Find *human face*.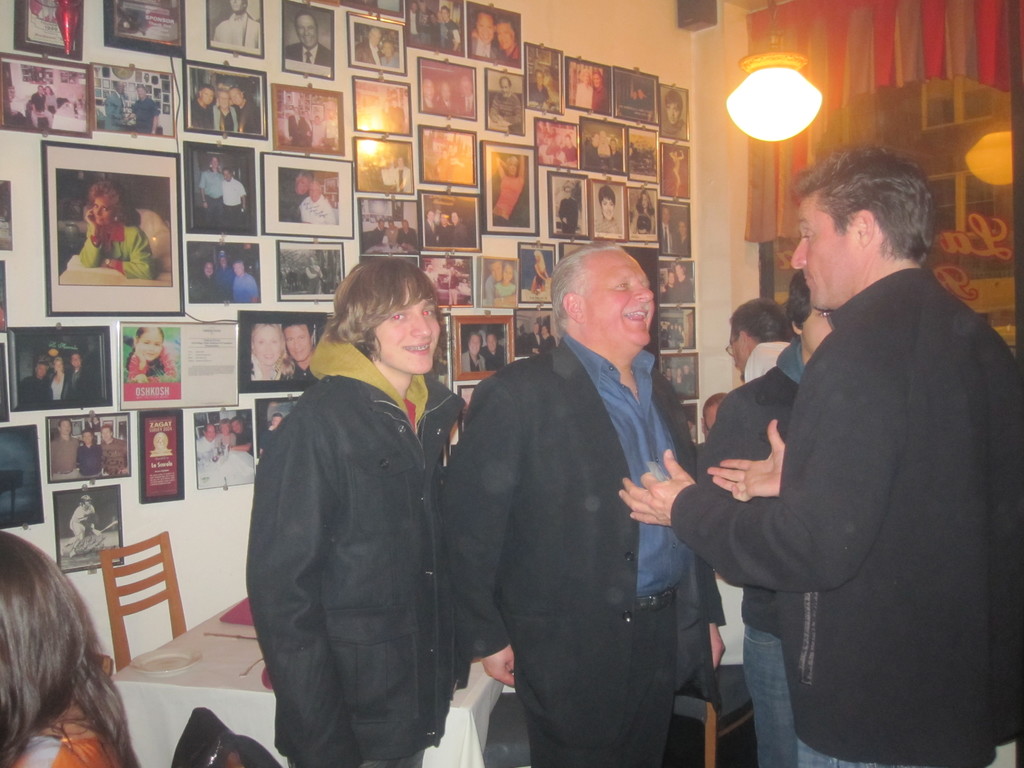
136:329:163:359.
